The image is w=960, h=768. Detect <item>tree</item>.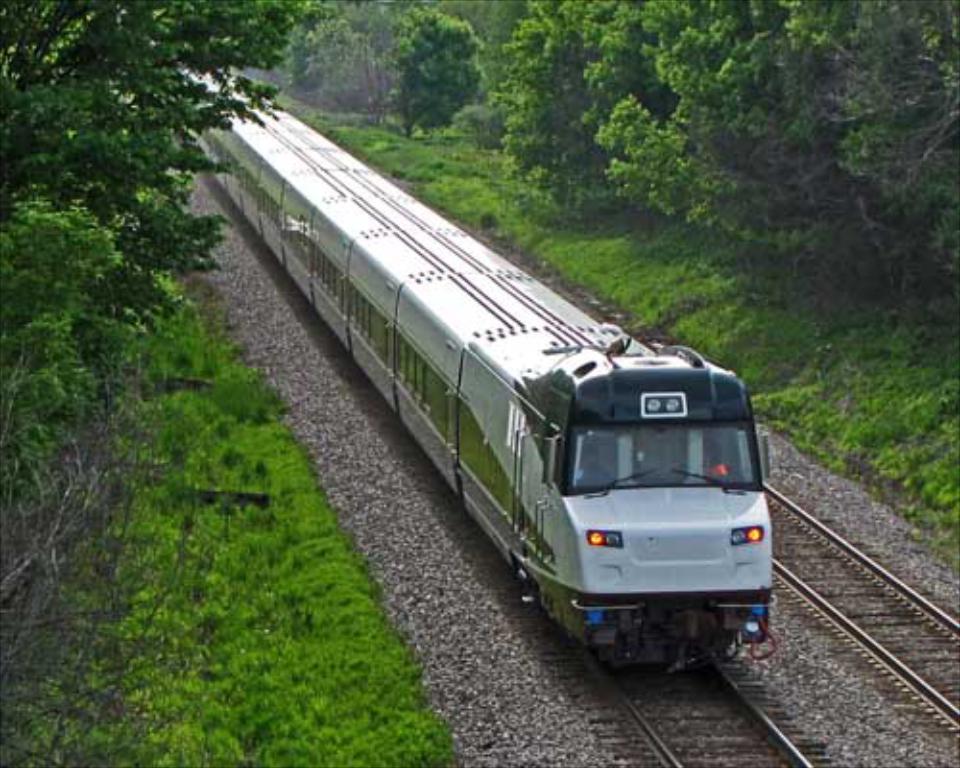
Detection: [380, 6, 486, 134].
